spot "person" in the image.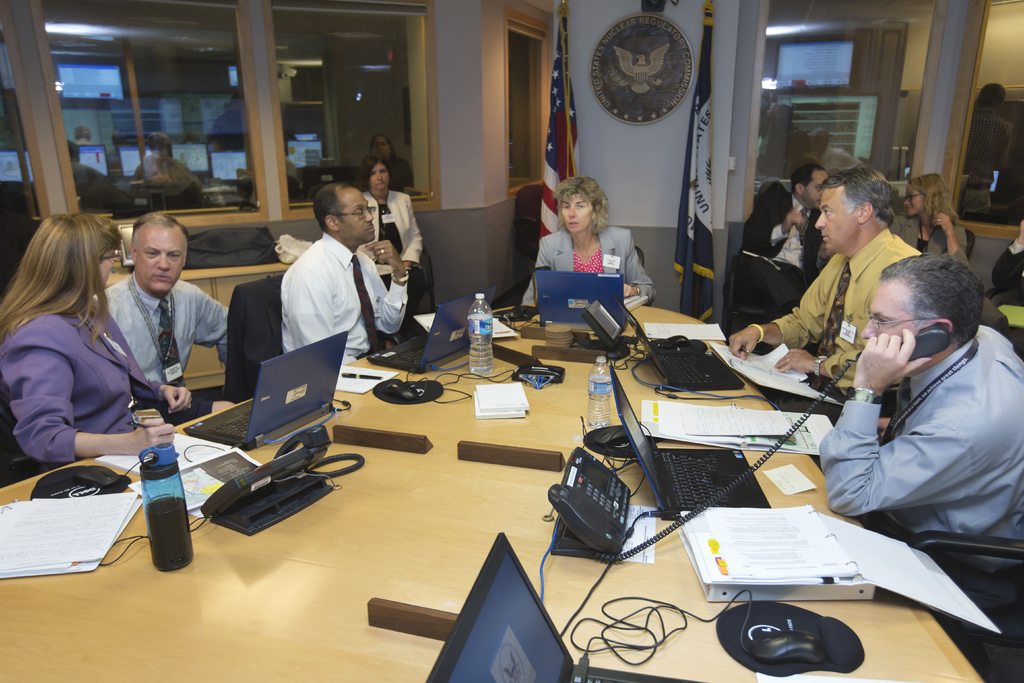
"person" found at crop(893, 174, 973, 272).
